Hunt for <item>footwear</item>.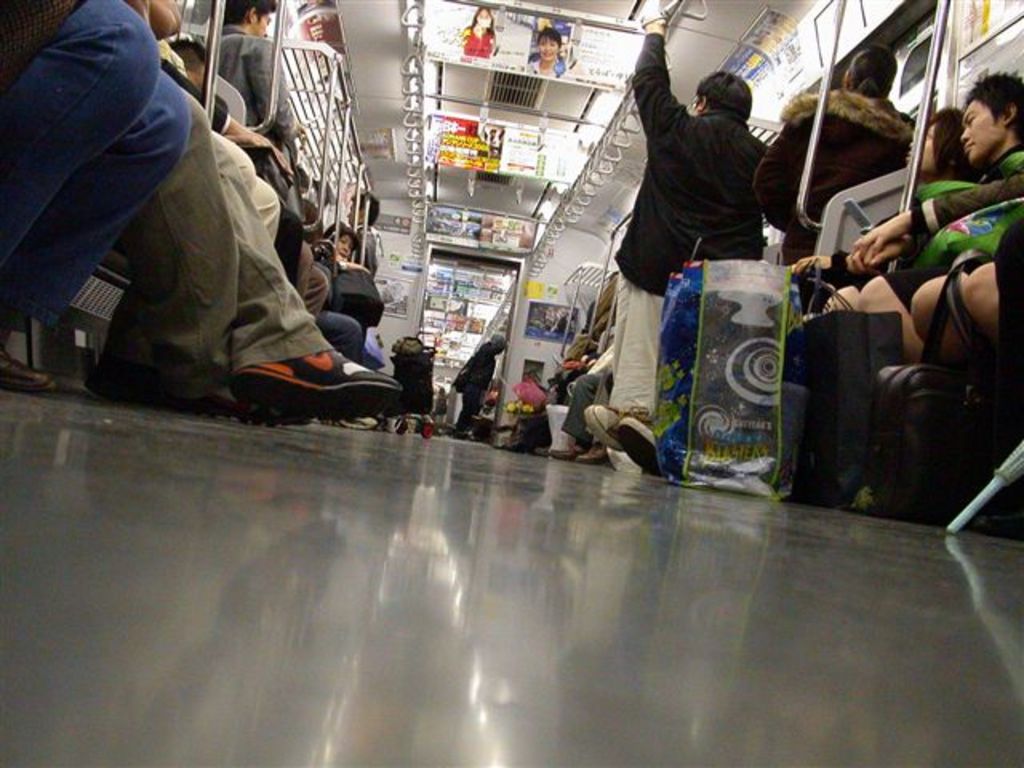
Hunted down at <box>586,403,616,446</box>.
